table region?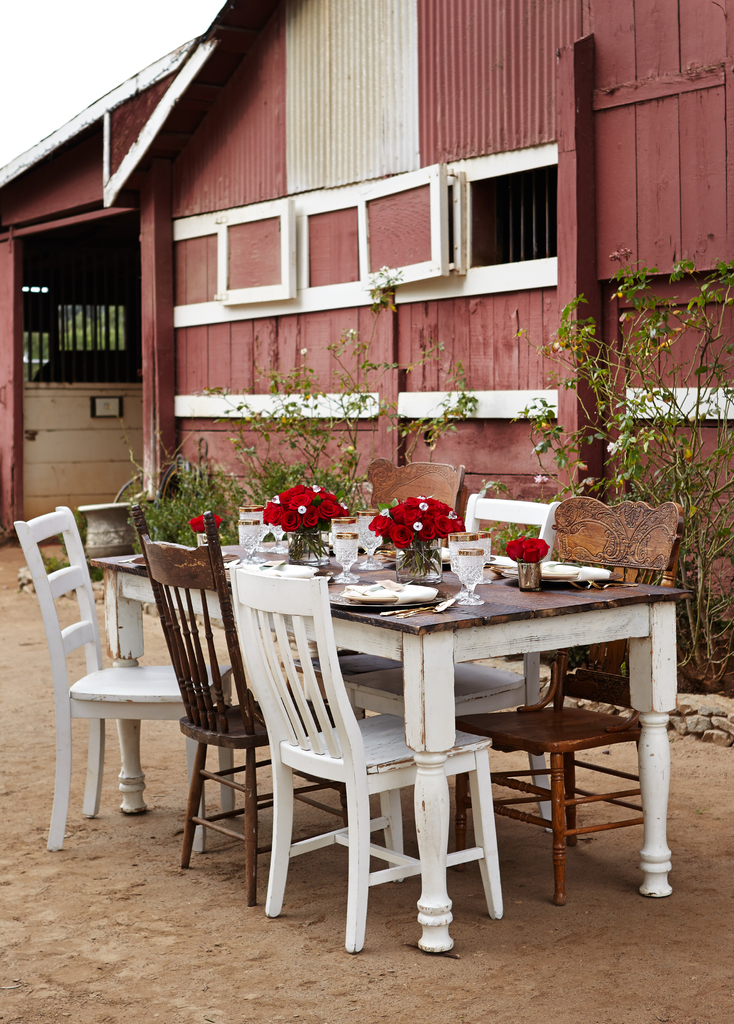
select_region(168, 609, 687, 915)
